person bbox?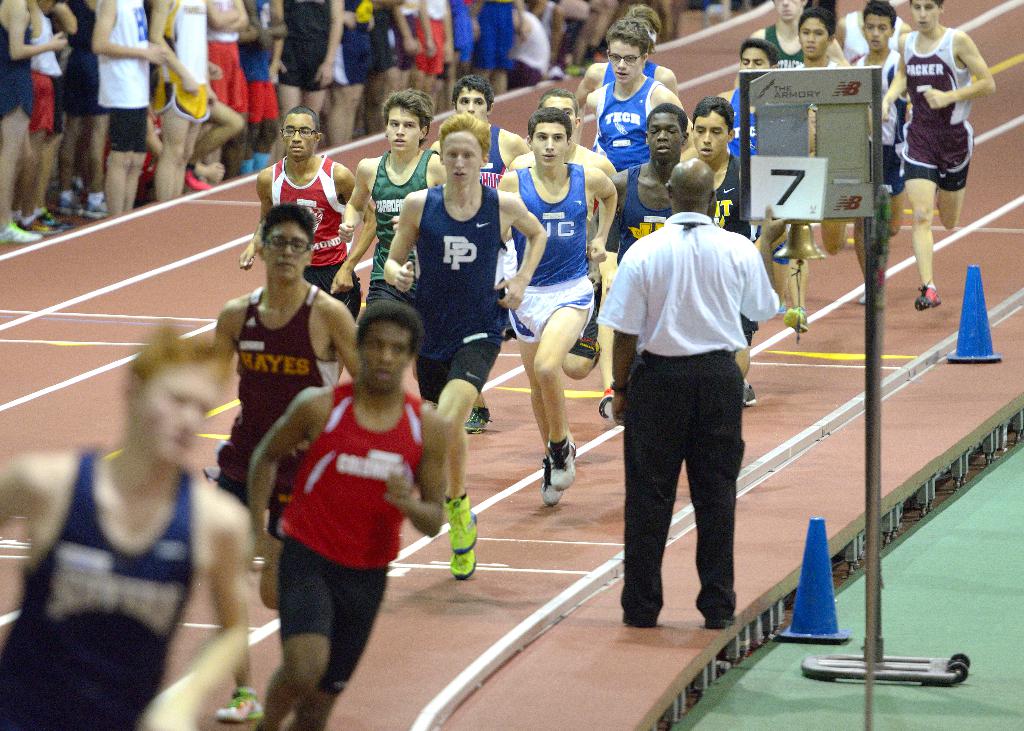
181:206:356:726
